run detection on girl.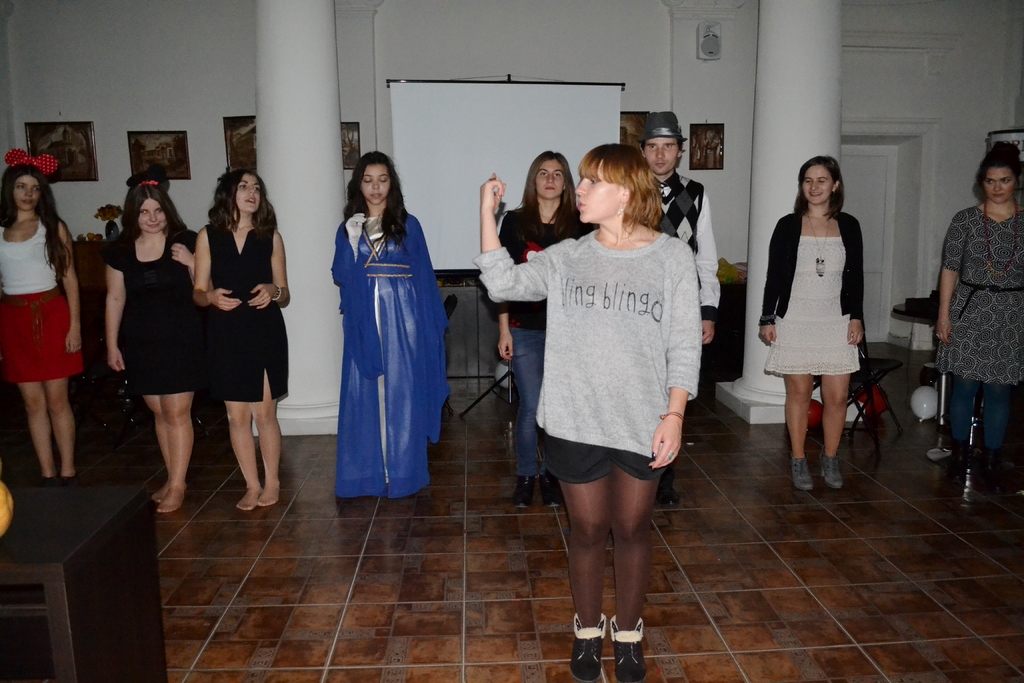
Result: <box>477,140,704,682</box>.
